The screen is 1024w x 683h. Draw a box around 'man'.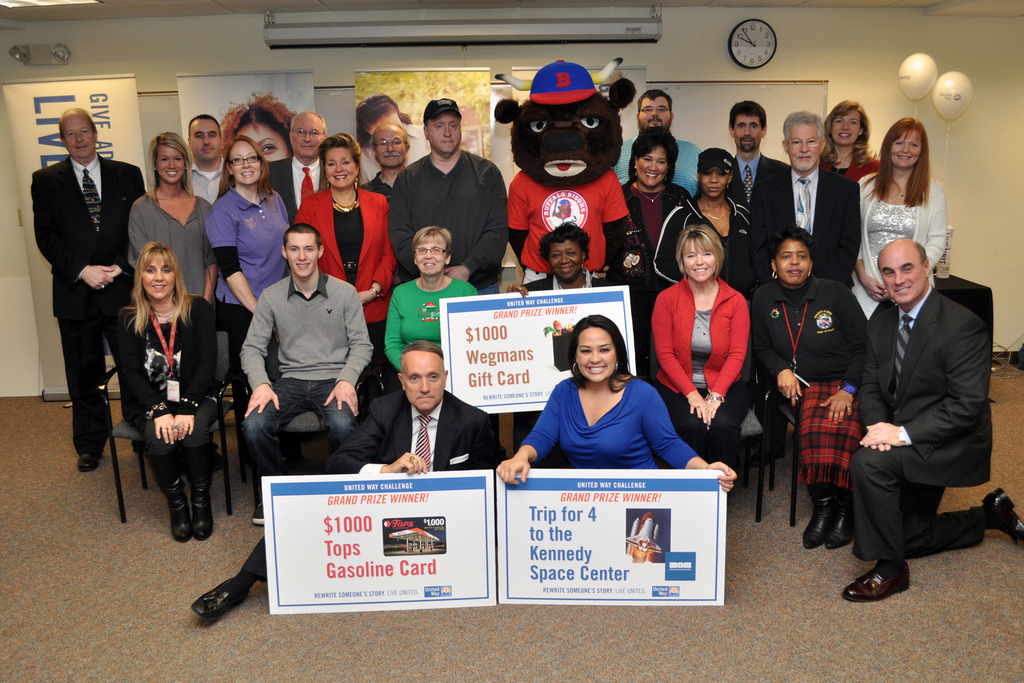
[left=260, top=110, right=328, bottom=224].
